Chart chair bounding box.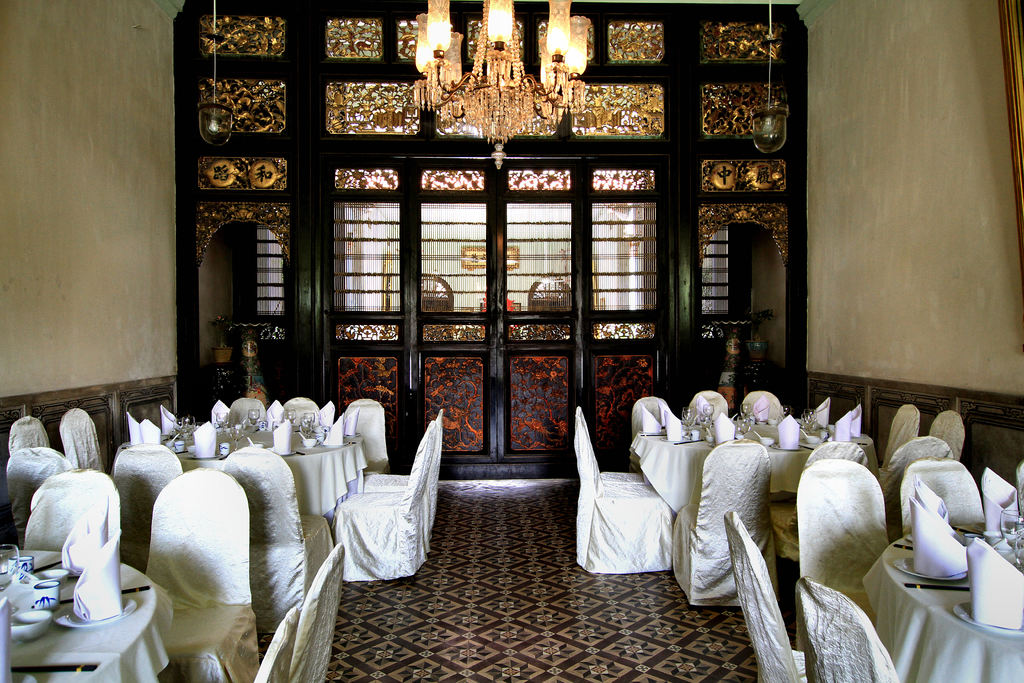
Charted: region(803, 439, 902, 636).
